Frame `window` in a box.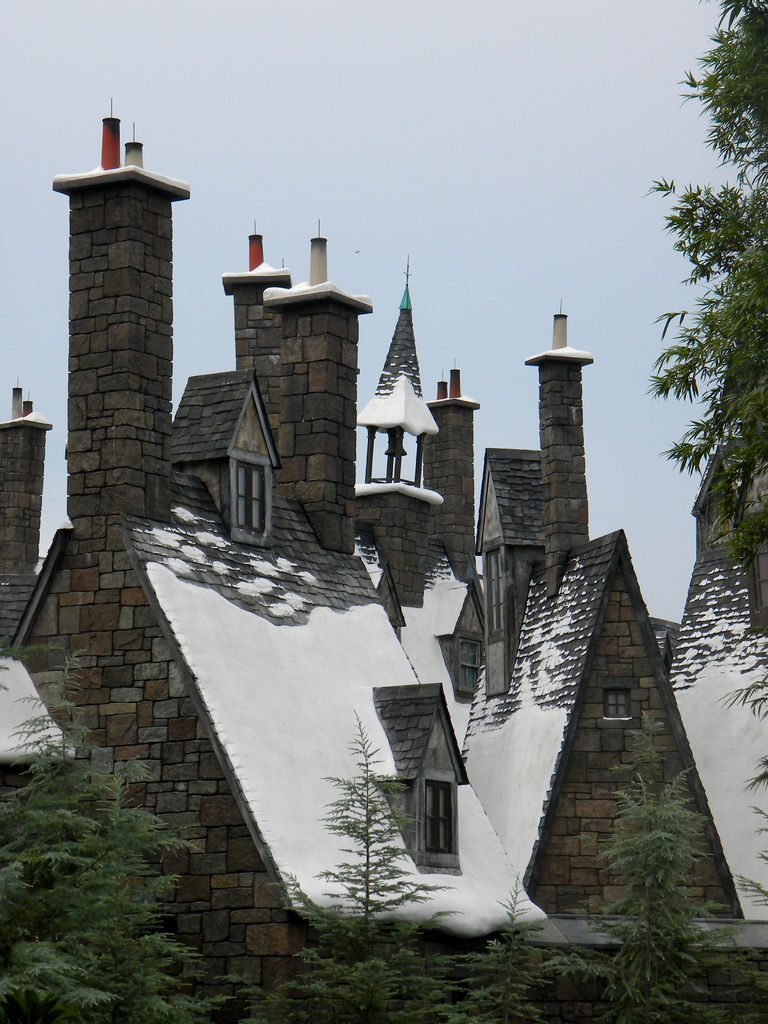
<bbox>479, 548, 510, 638</bbox>.
